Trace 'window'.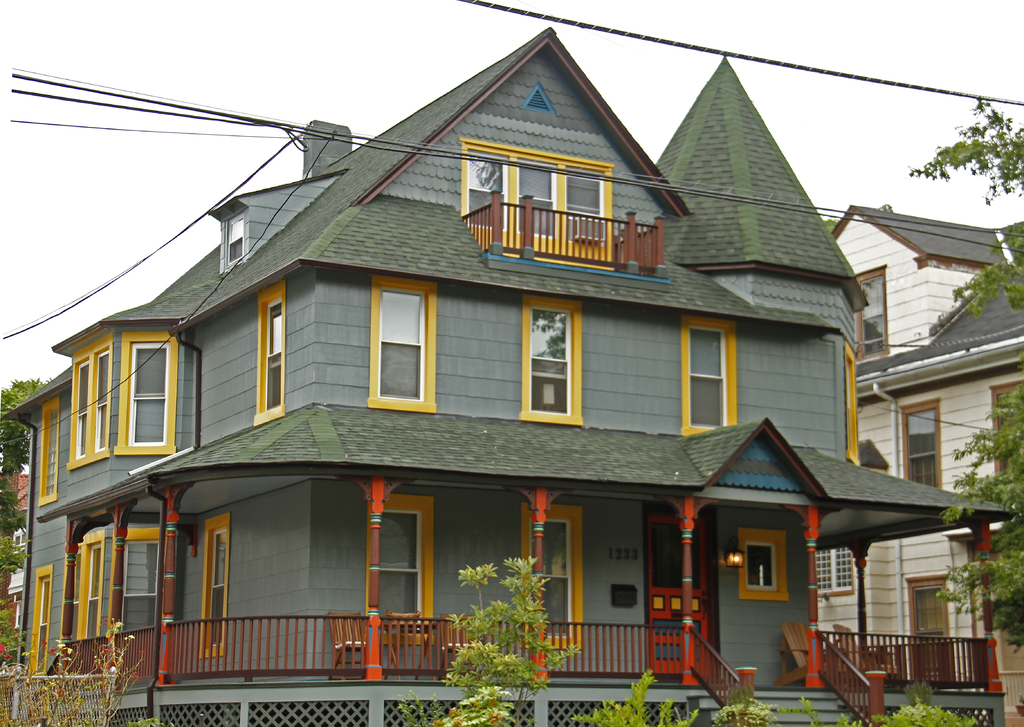
Traced to 253, 275, 285, 428.
